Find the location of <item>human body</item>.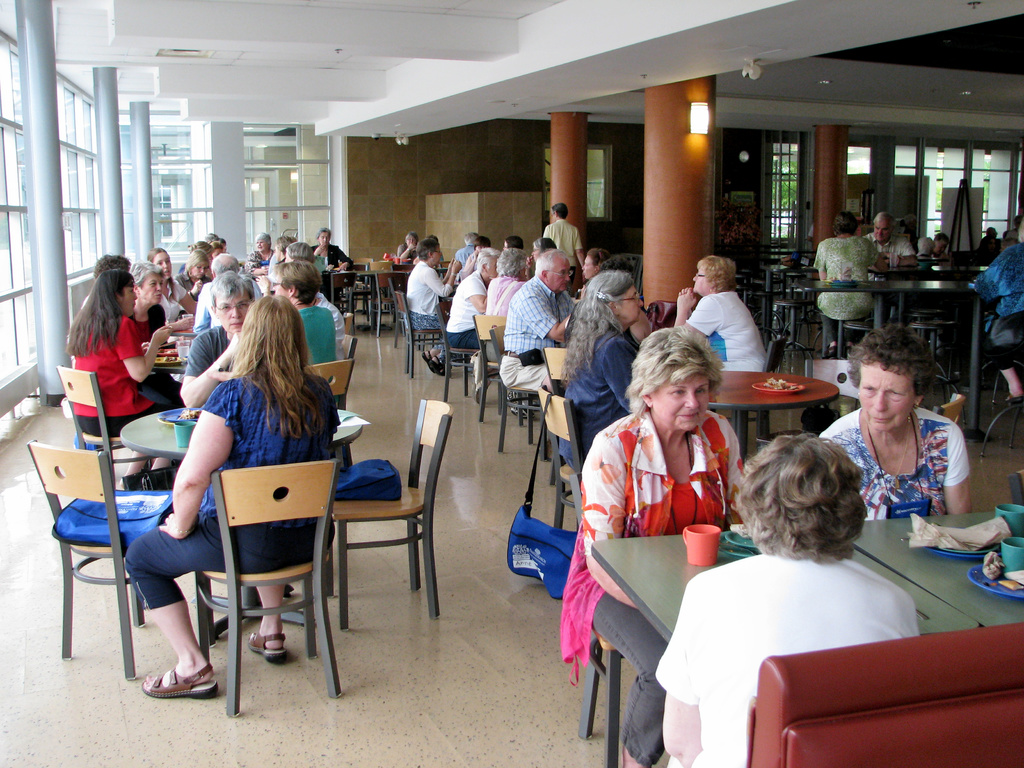
Location: (left=870, top=229, right=924, bottom=296).
